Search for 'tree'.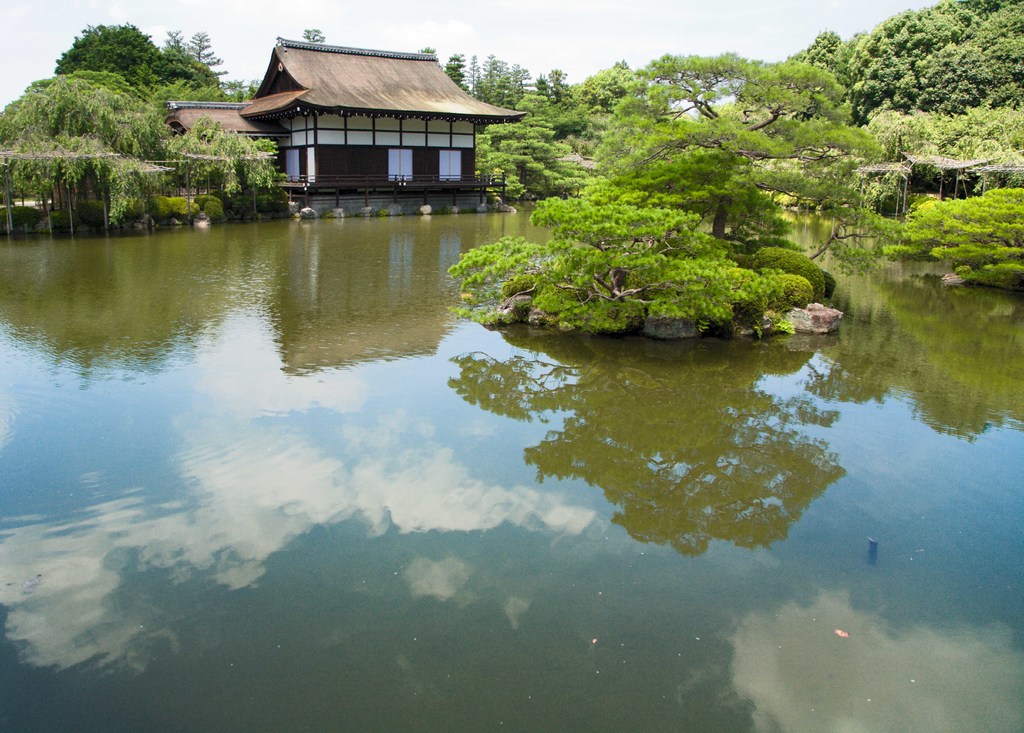
Found at bbox=(775, 0, 1023, 298).
